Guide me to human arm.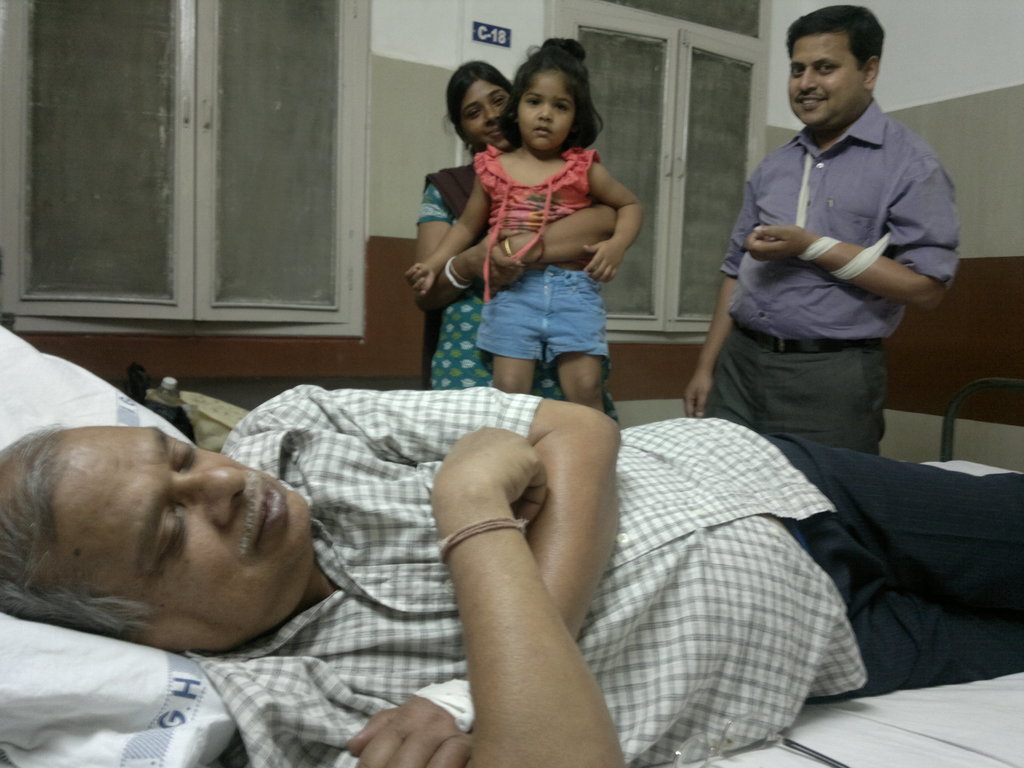
Guidance: left=412, top=182, right=525, bottom=317.
